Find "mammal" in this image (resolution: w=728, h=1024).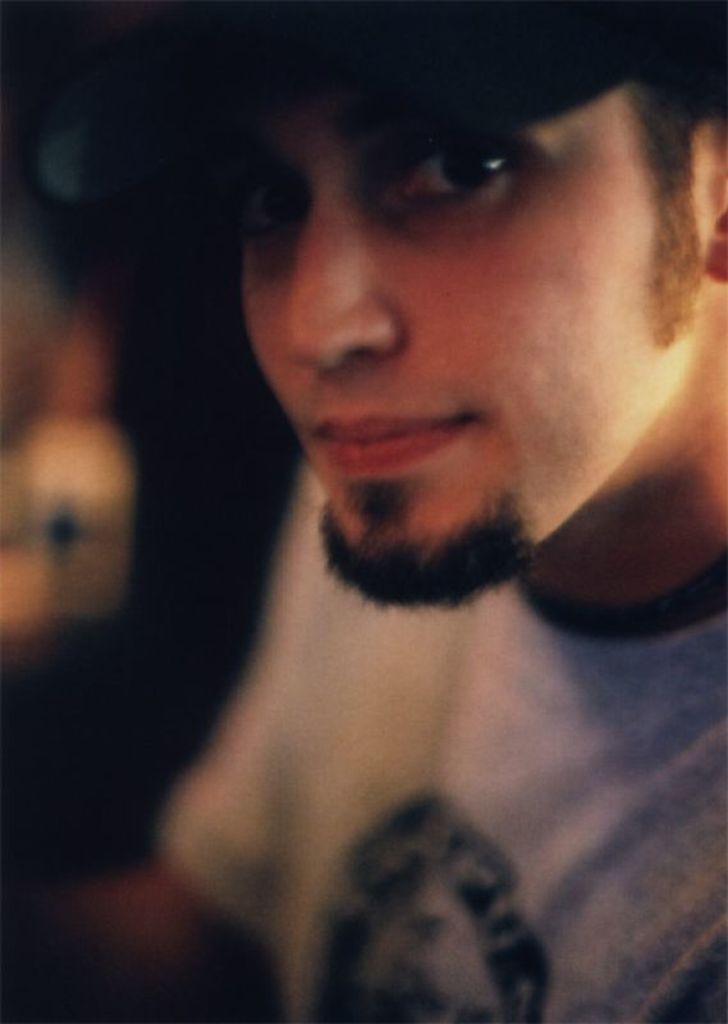
<bbox>70, 15, 727, 982</bbox>.
